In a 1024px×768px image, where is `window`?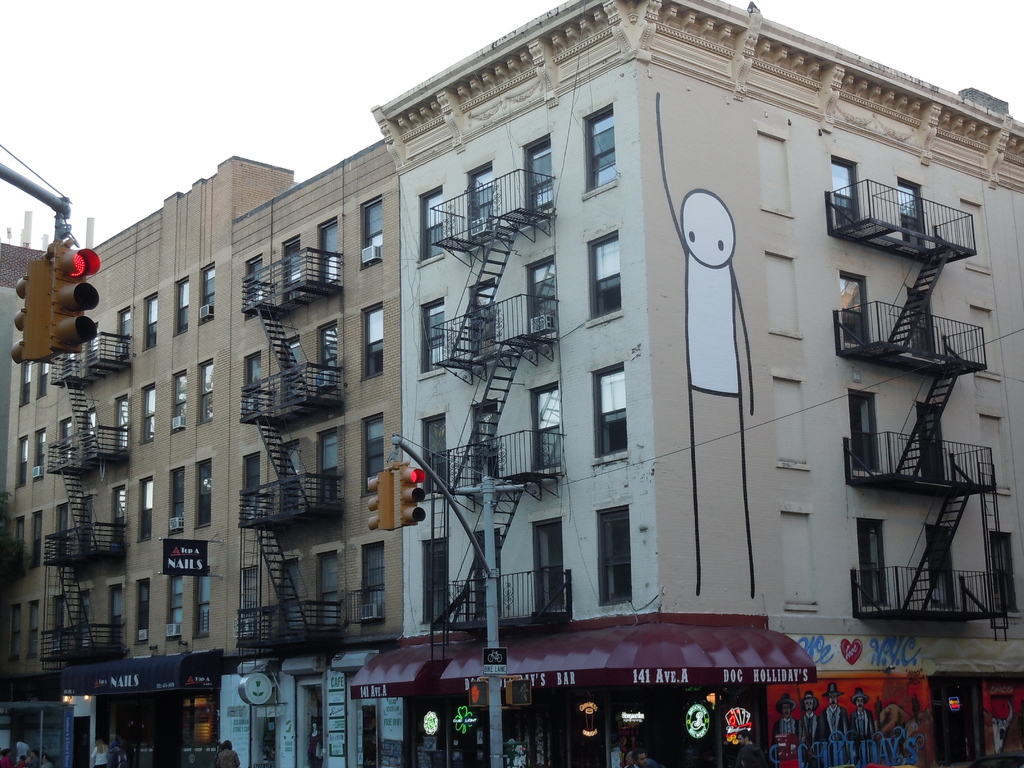
x1=468, y1=289, x2=497, y2=356.
